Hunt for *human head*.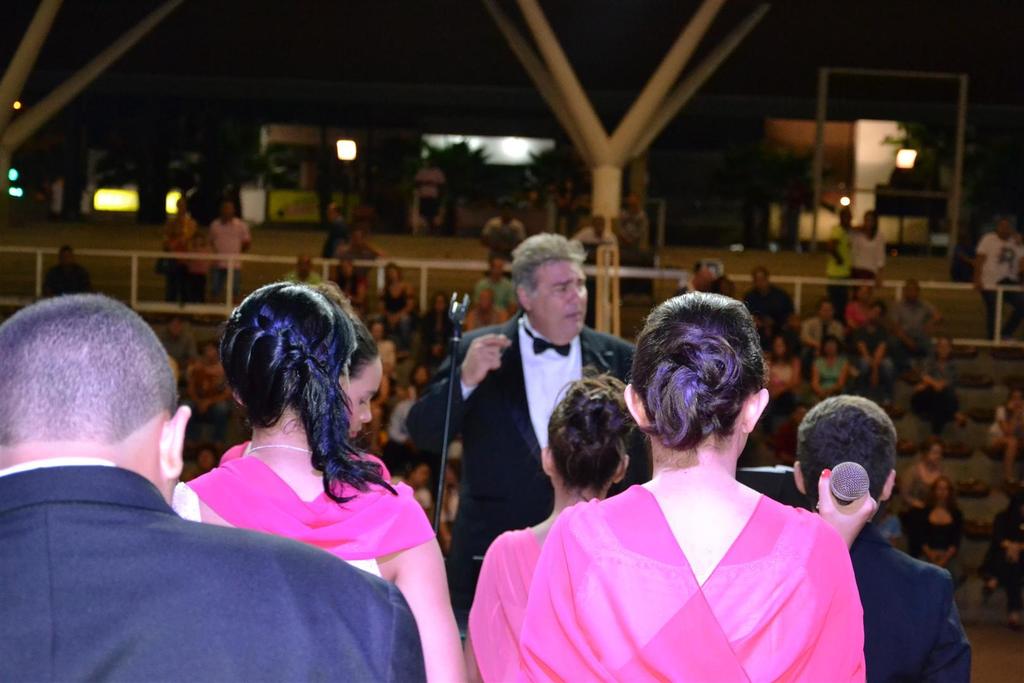
Hunted down at <box>205,289,367,469</box>.
